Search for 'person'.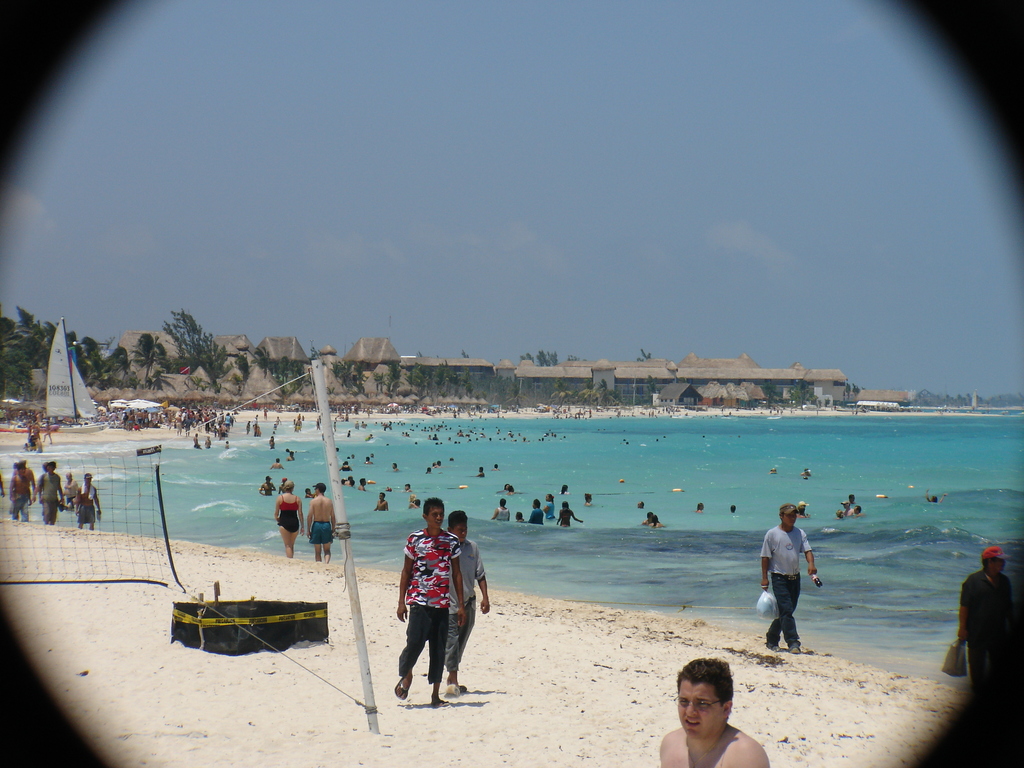
Found at pyautogui.locateOnScreen(310, 482, 335, 563).
